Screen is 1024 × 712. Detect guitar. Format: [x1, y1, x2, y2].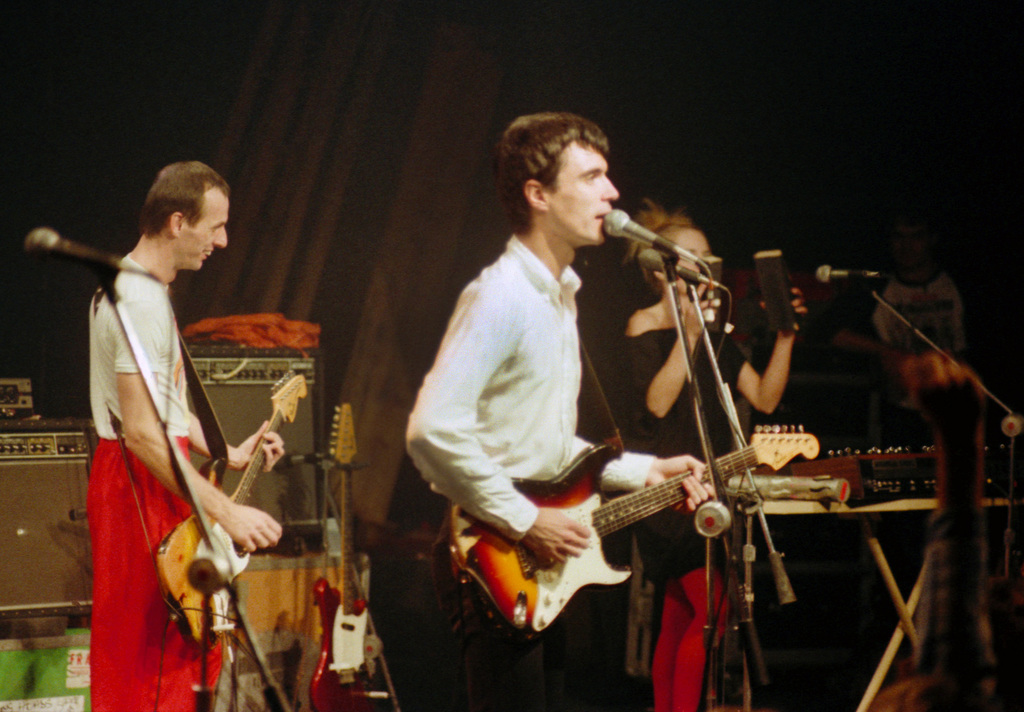
[150, 361, 312, 651].
